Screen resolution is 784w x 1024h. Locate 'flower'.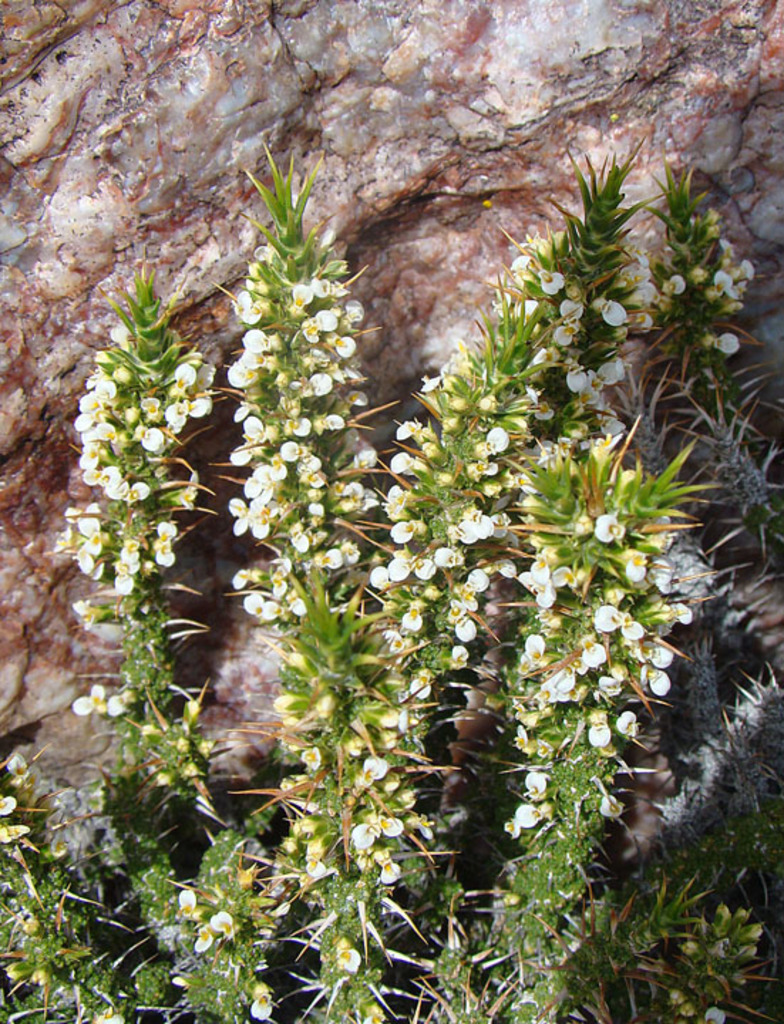
bbox(71, 597, 107, 634).
